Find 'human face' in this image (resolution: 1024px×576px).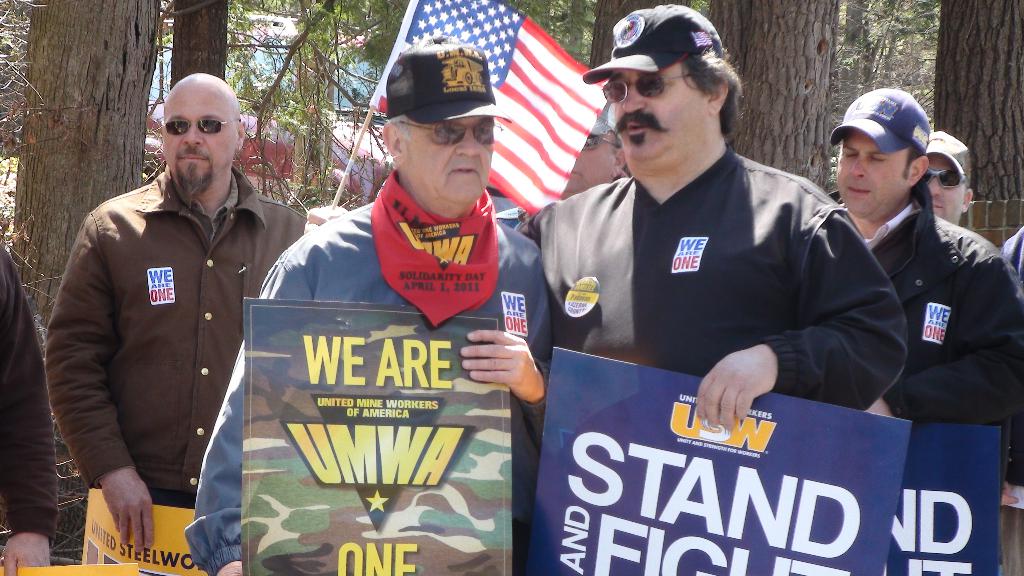
select_region(836, 126, 900, 216).
